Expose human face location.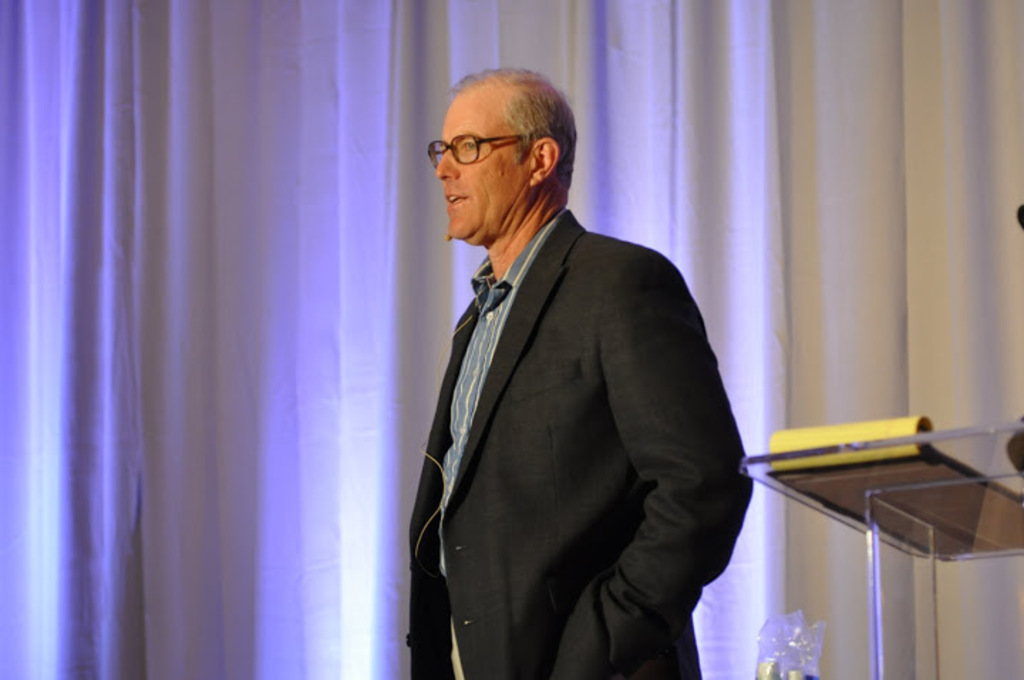
Exposed at 434 92 529 239.
